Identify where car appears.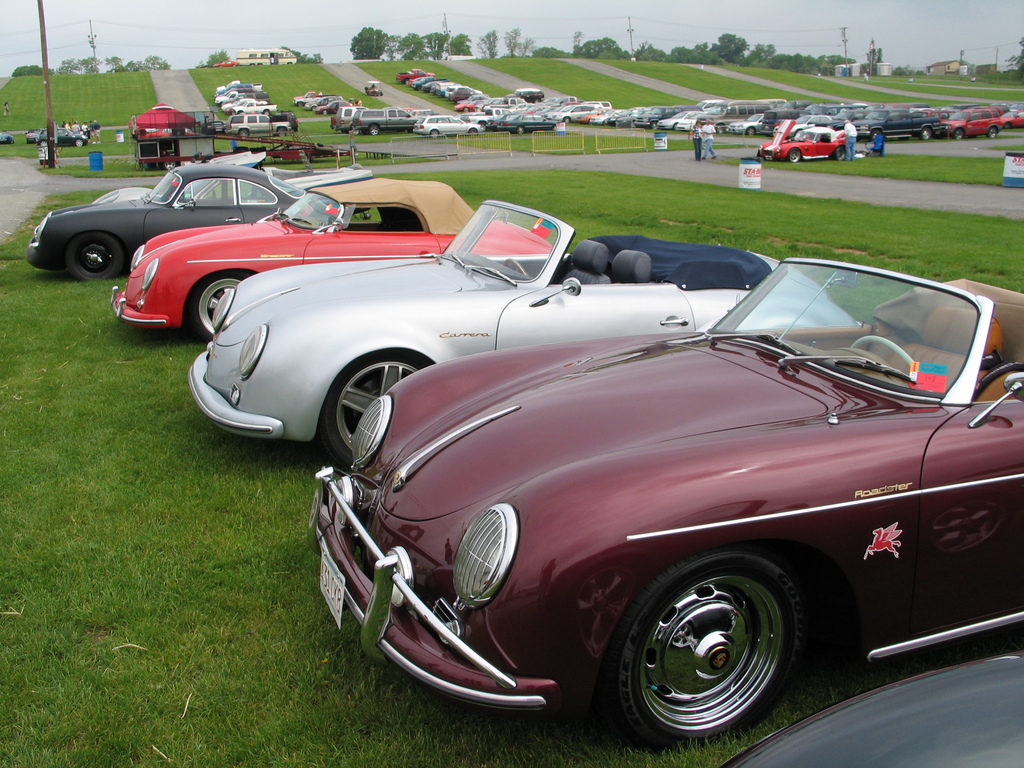
Appears at 719 653 1020 767.
